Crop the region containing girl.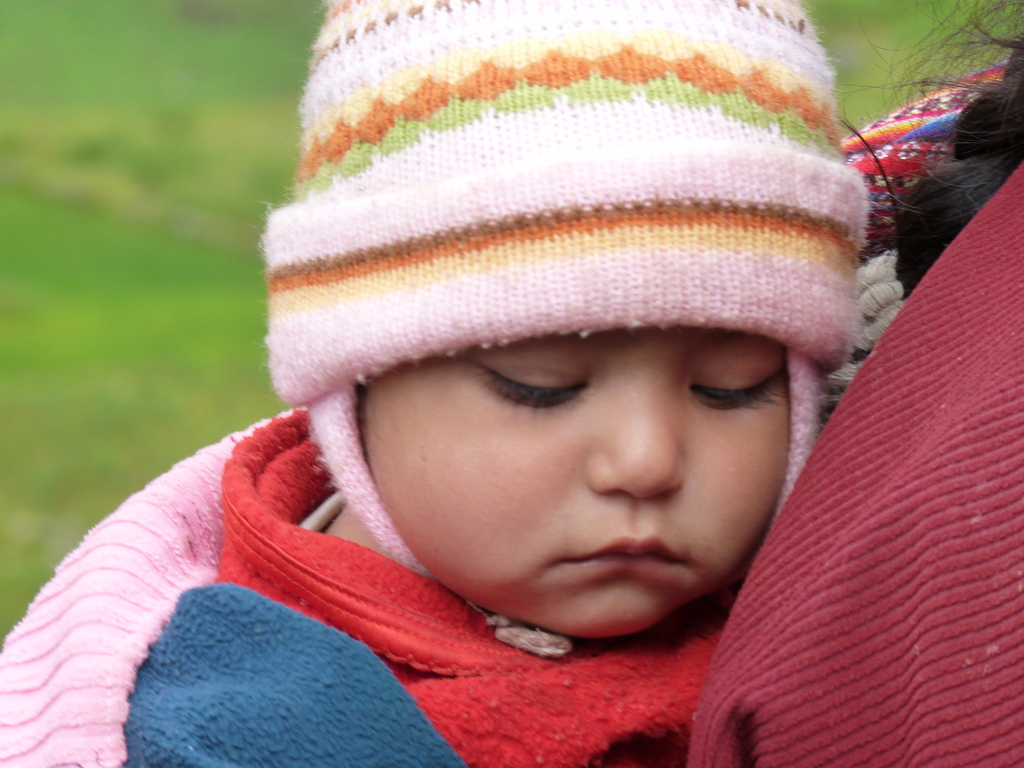
Crop region: crop(1, 1, 1023, 767).
